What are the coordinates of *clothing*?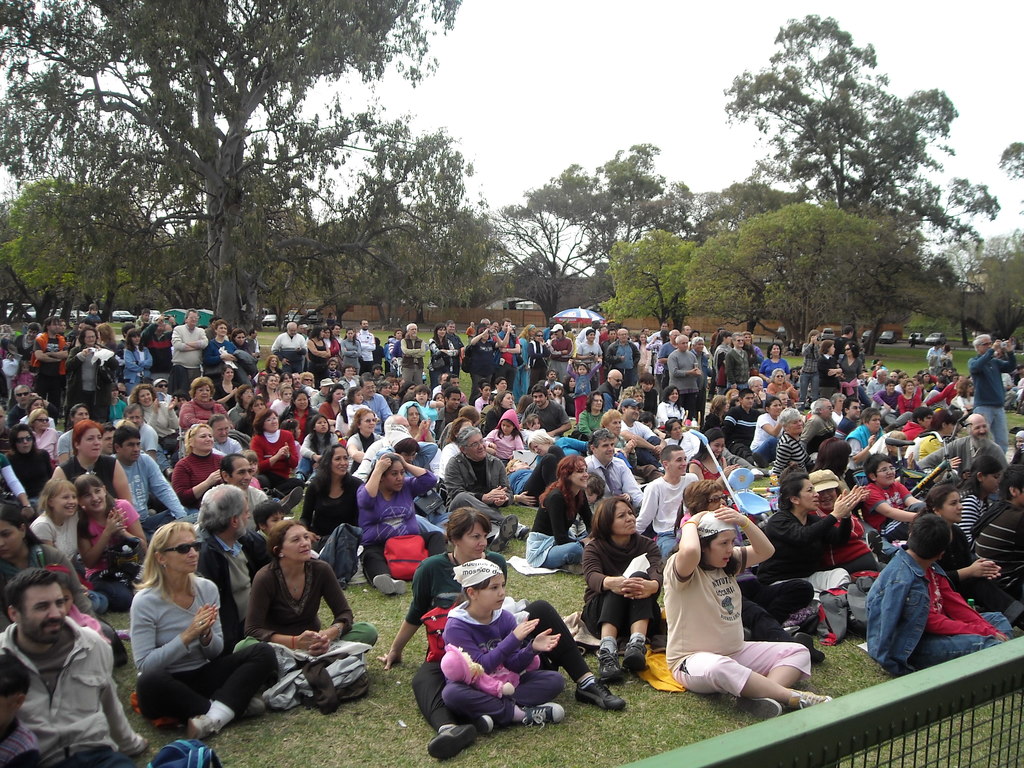
crop(834, 511, 891, 570).
